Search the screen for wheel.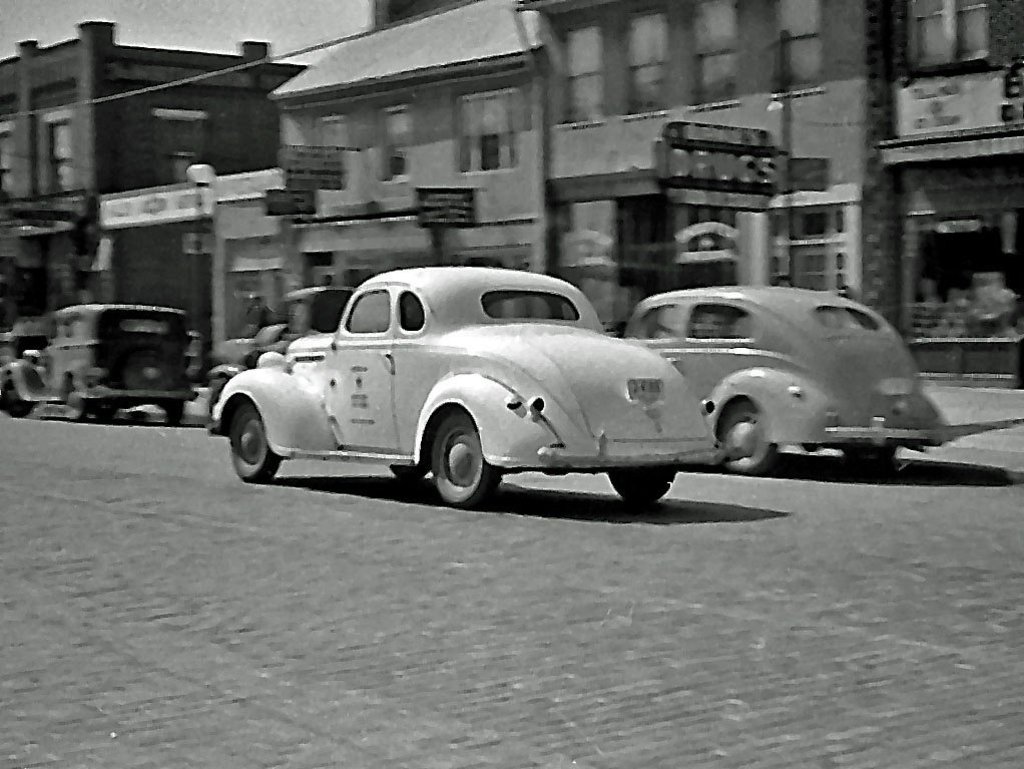
Found at (67, 385, 84, 421).
